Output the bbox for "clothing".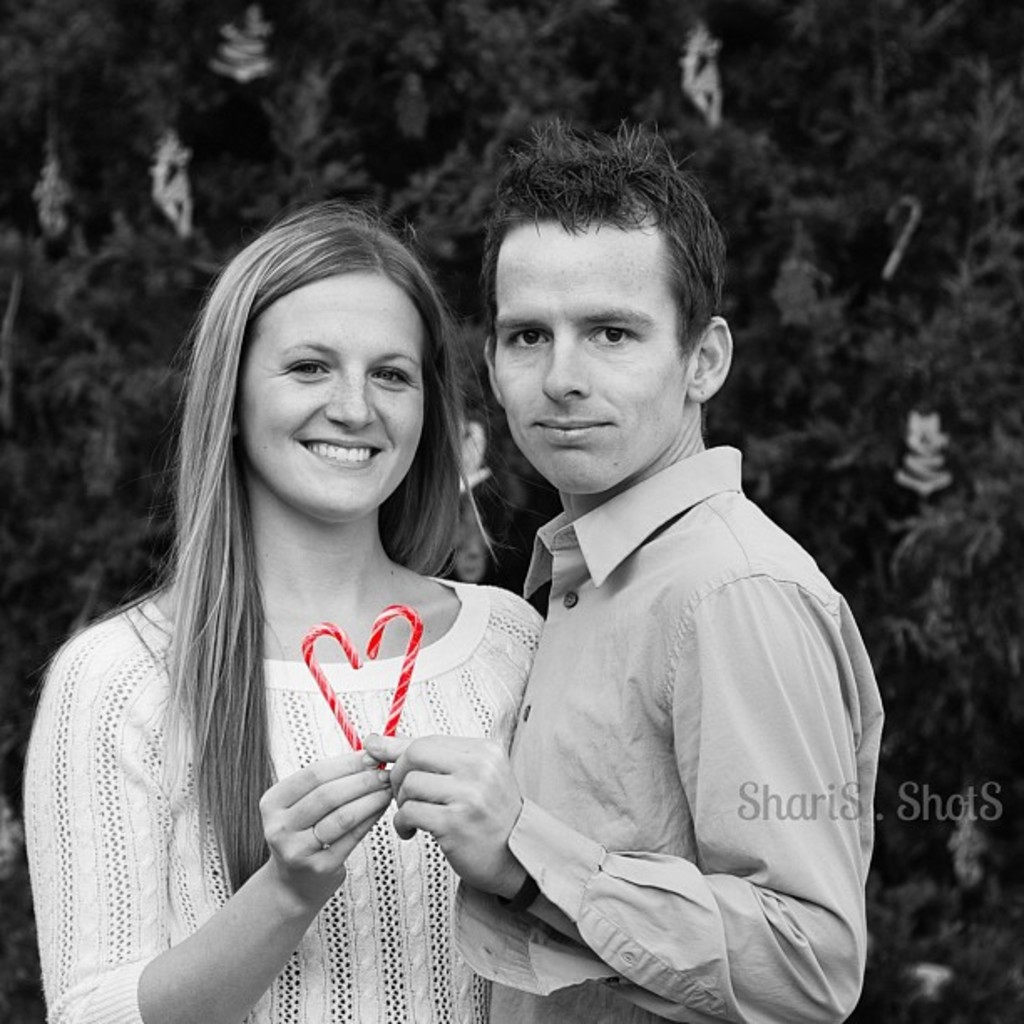
432:363:875:1023.
